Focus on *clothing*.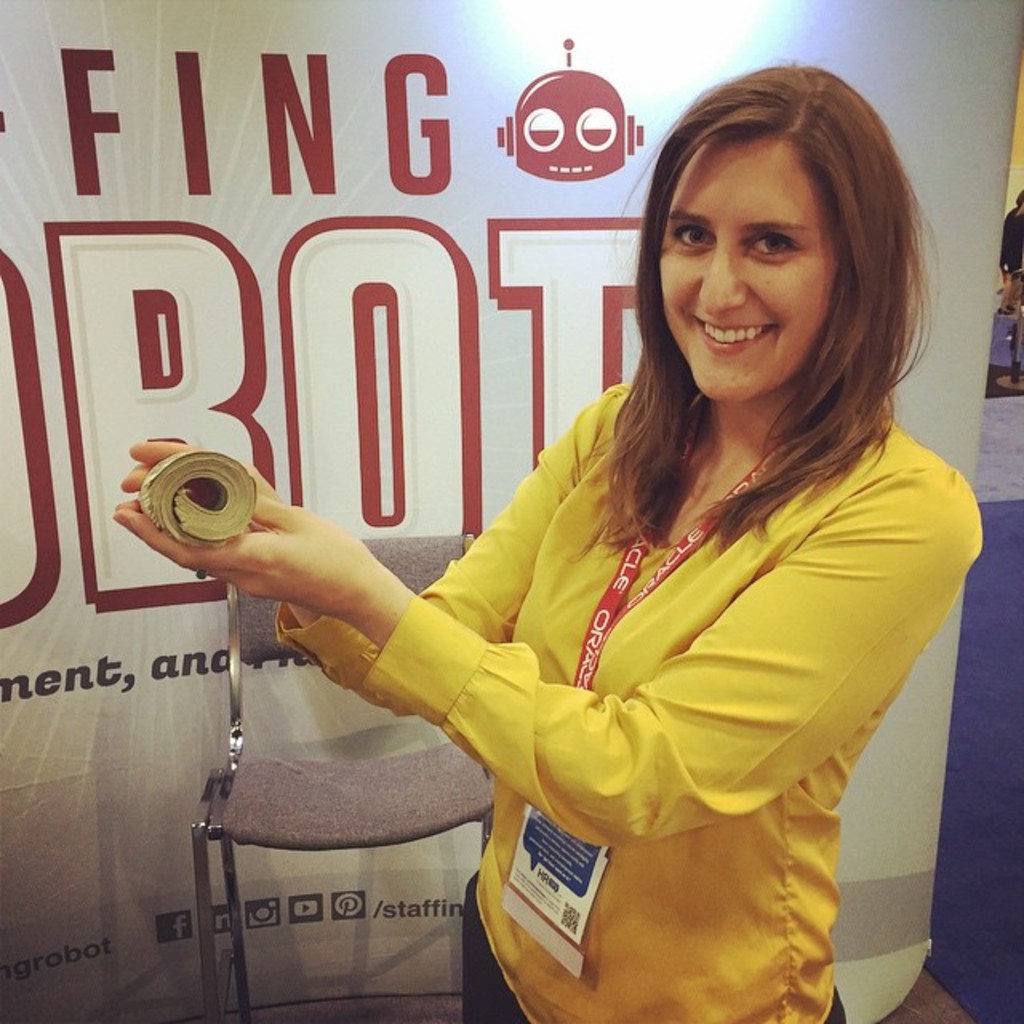
Focused at 275, 306, 942, 971.
